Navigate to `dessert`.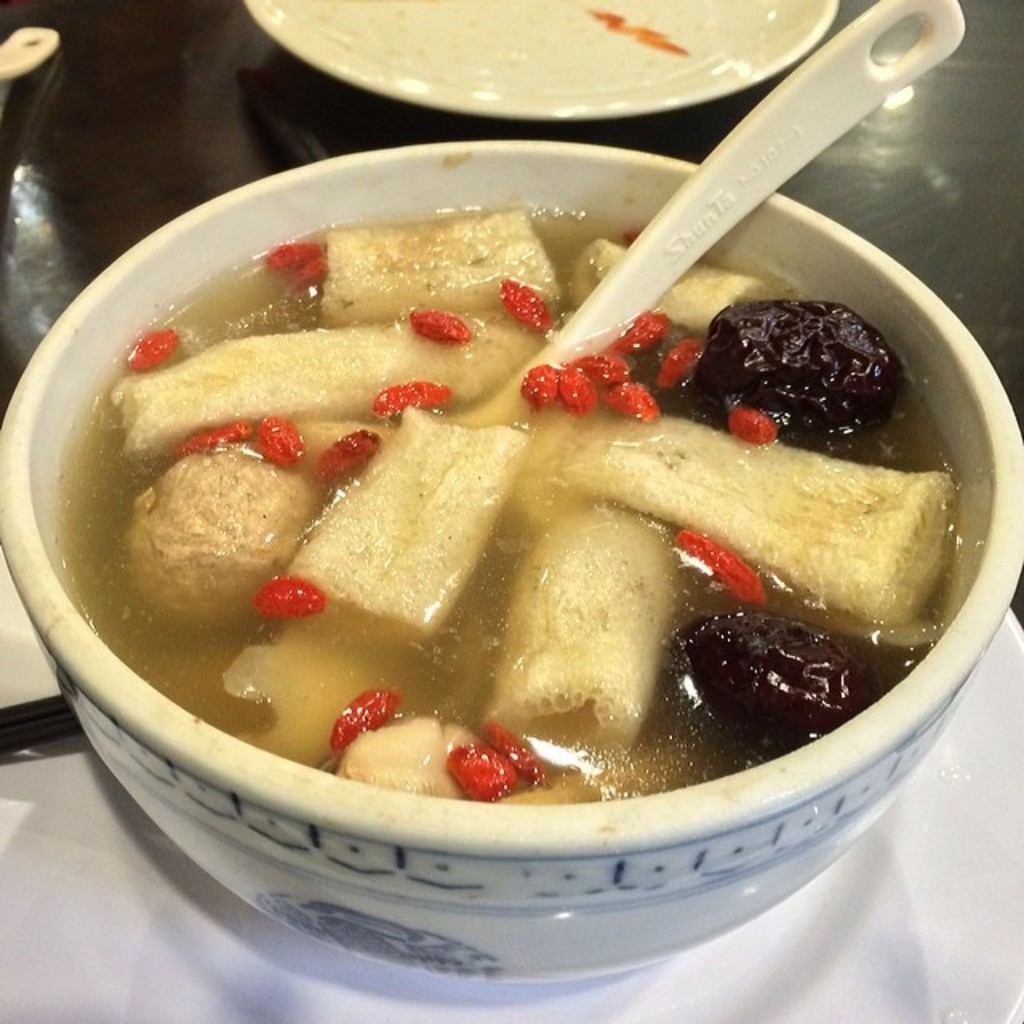
Navigation target: (x1=50, y1=178, x2=981, y2=853).
